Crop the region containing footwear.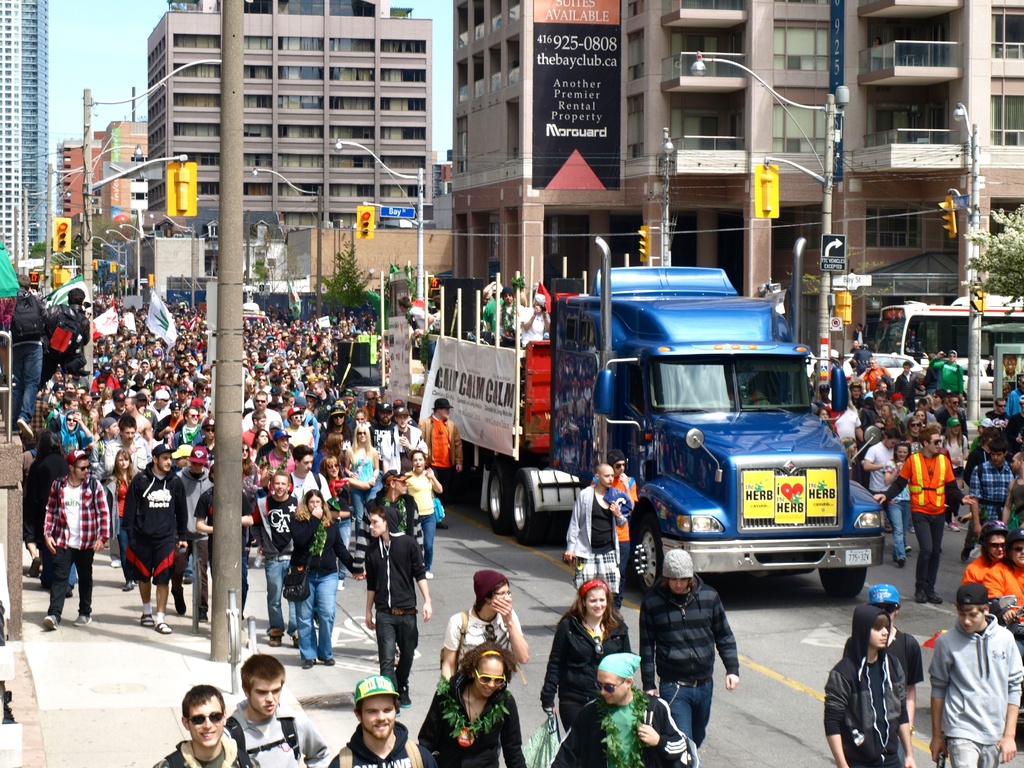
Crop region: <box>285,626,298,646</box>.
